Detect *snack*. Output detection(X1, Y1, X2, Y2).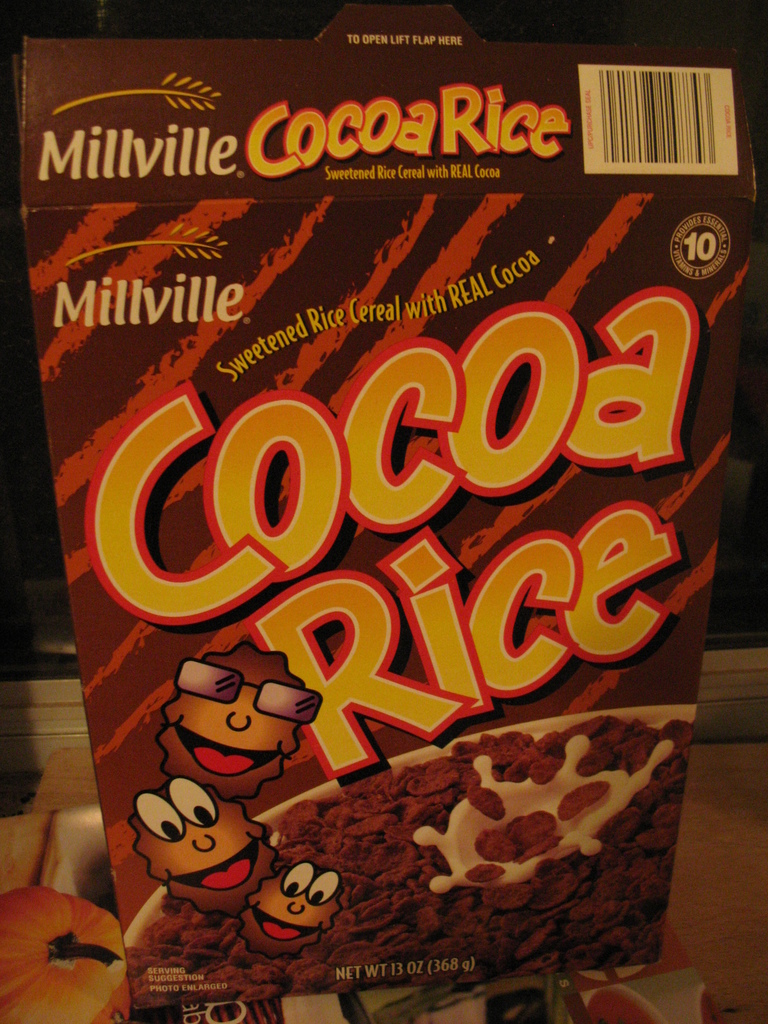
detection(121, 712, 682, 1010).
